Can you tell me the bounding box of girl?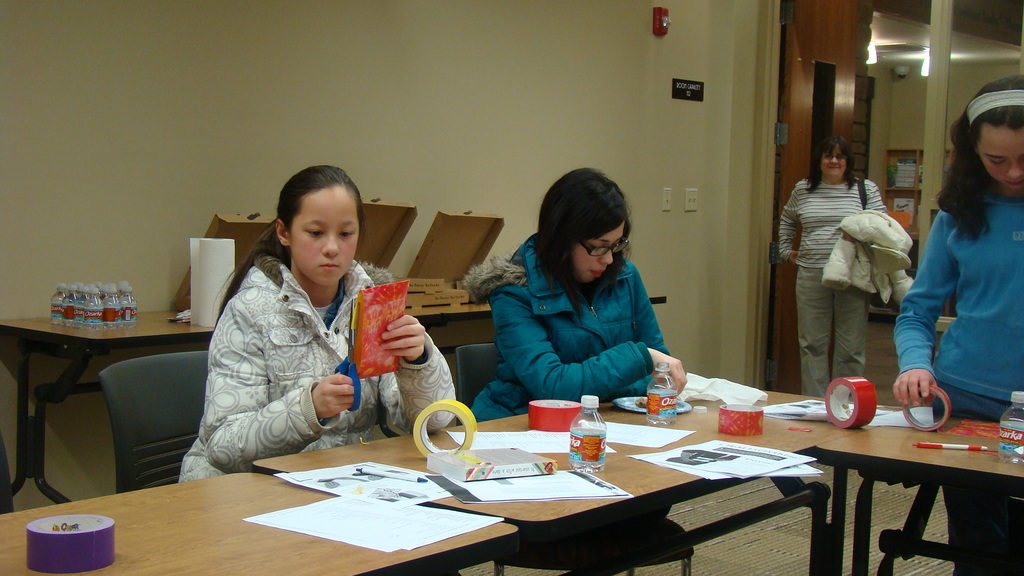
crop(179, 167, 462, 575).
